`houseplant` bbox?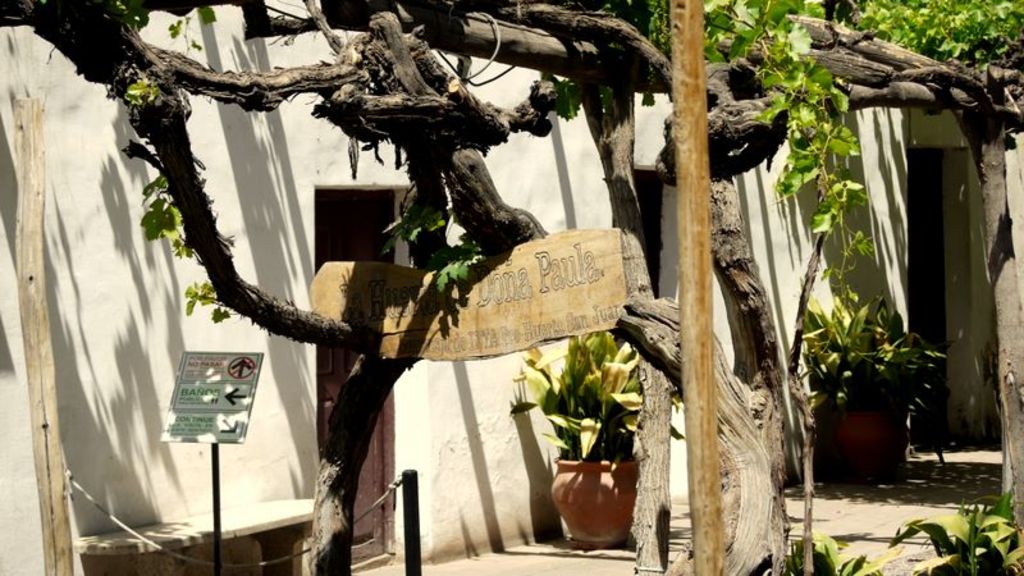
[left=776, top=294, right=973, bottom=490]
